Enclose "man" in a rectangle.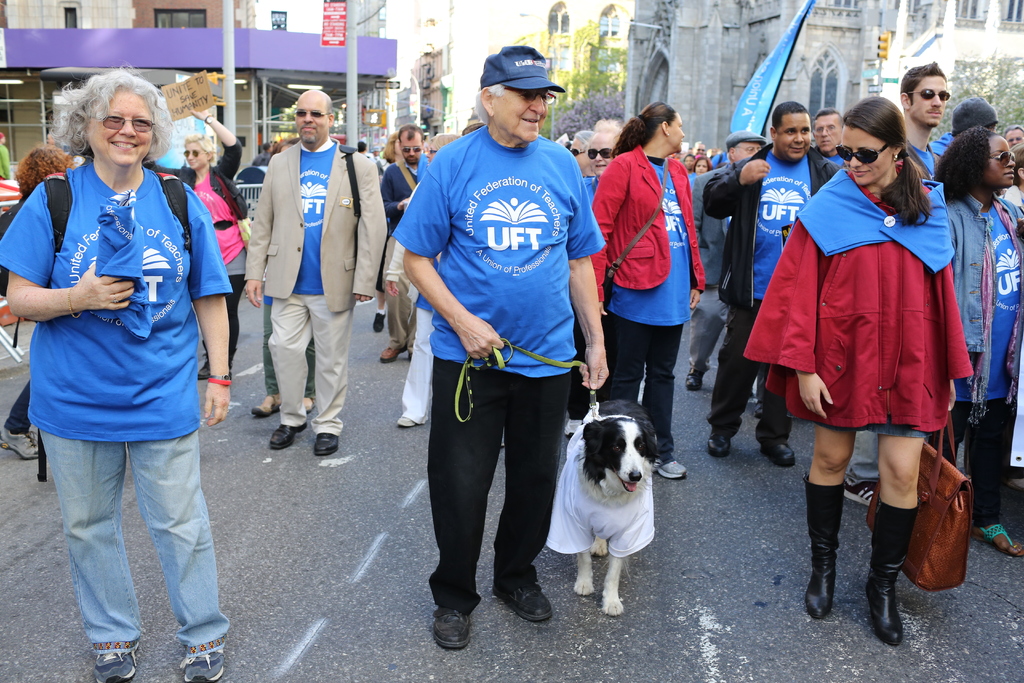
pyautogui.locateOnScreen(358, 140, 370, 156).
